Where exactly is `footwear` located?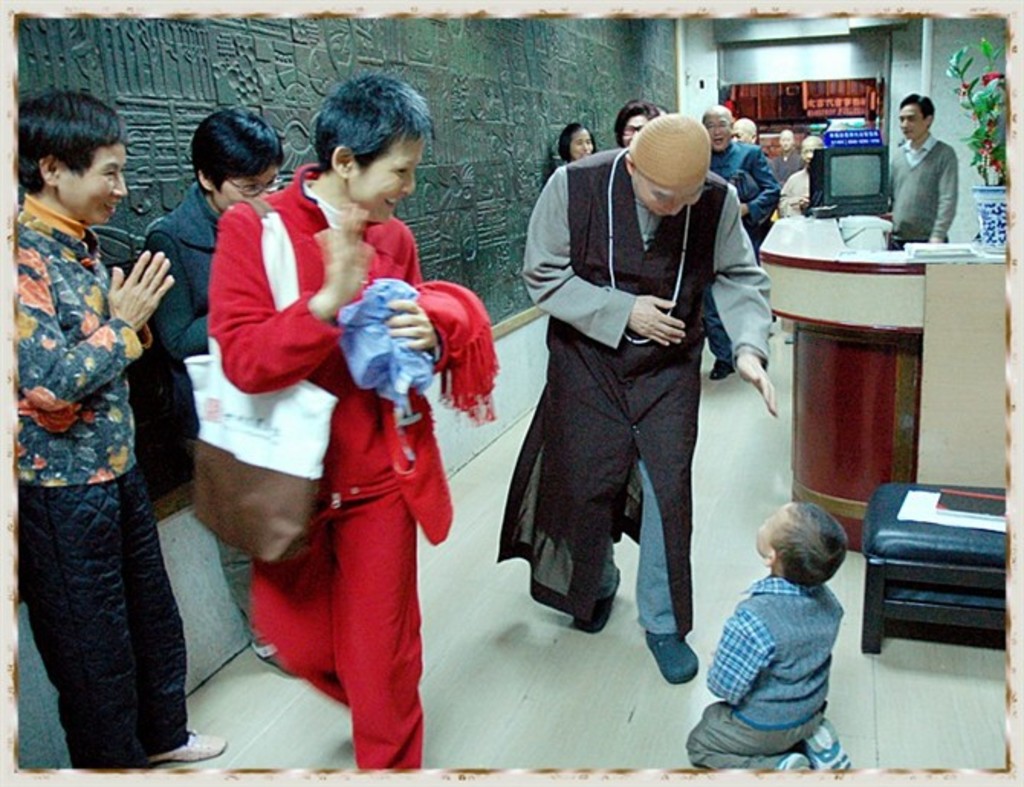
Its bounding box is 783, 753, 812, 772.
